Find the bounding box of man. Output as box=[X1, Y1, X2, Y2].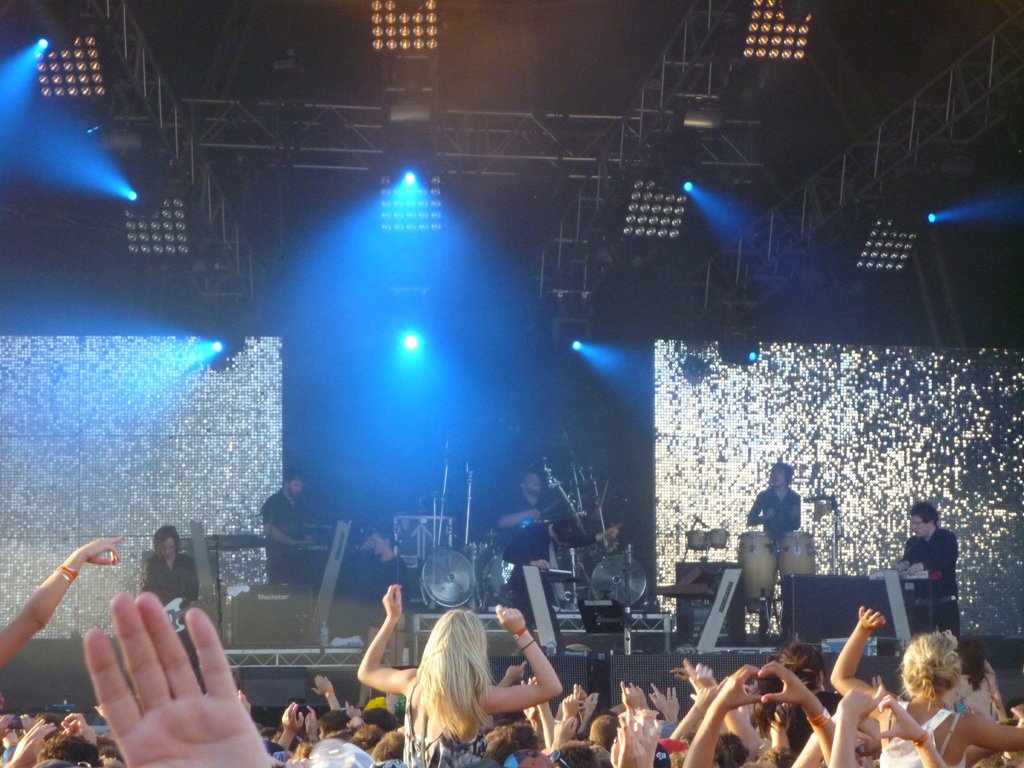
box=[886, 496, 965, 637].
